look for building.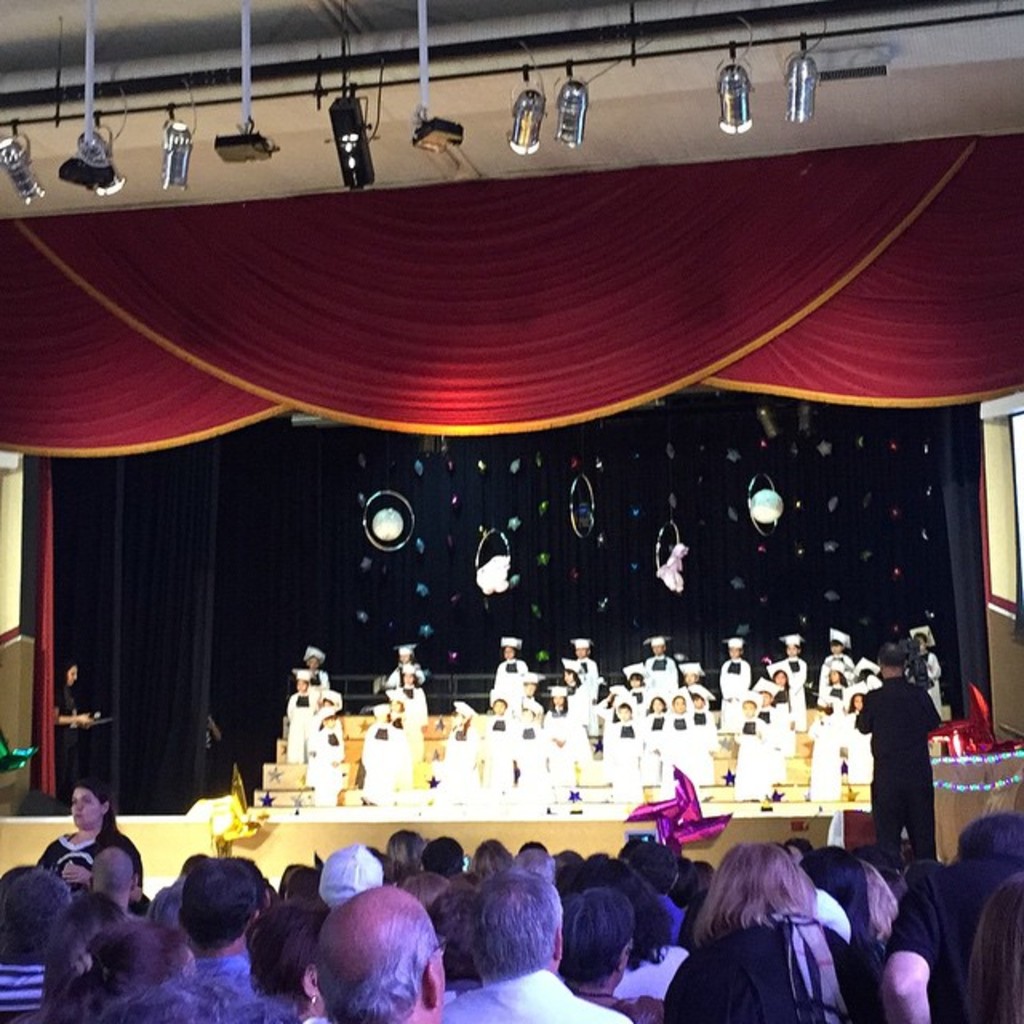
Found: (0,0,1022,1022).
